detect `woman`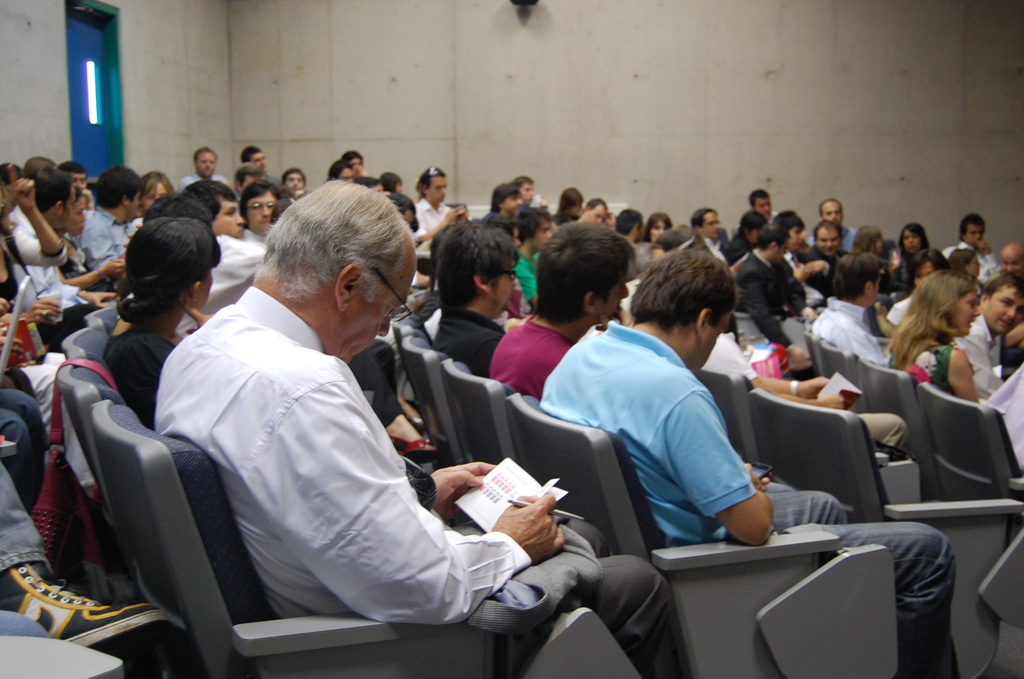
94 214 225 434
